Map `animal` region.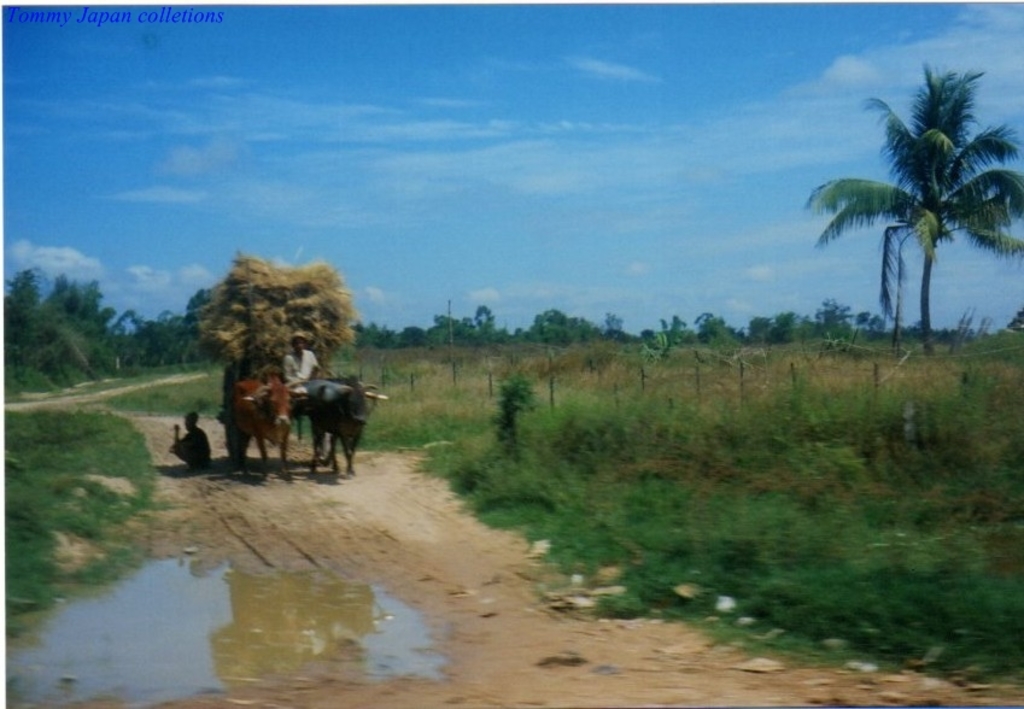
Mapped to Rect(305, 368, 365, 476).
